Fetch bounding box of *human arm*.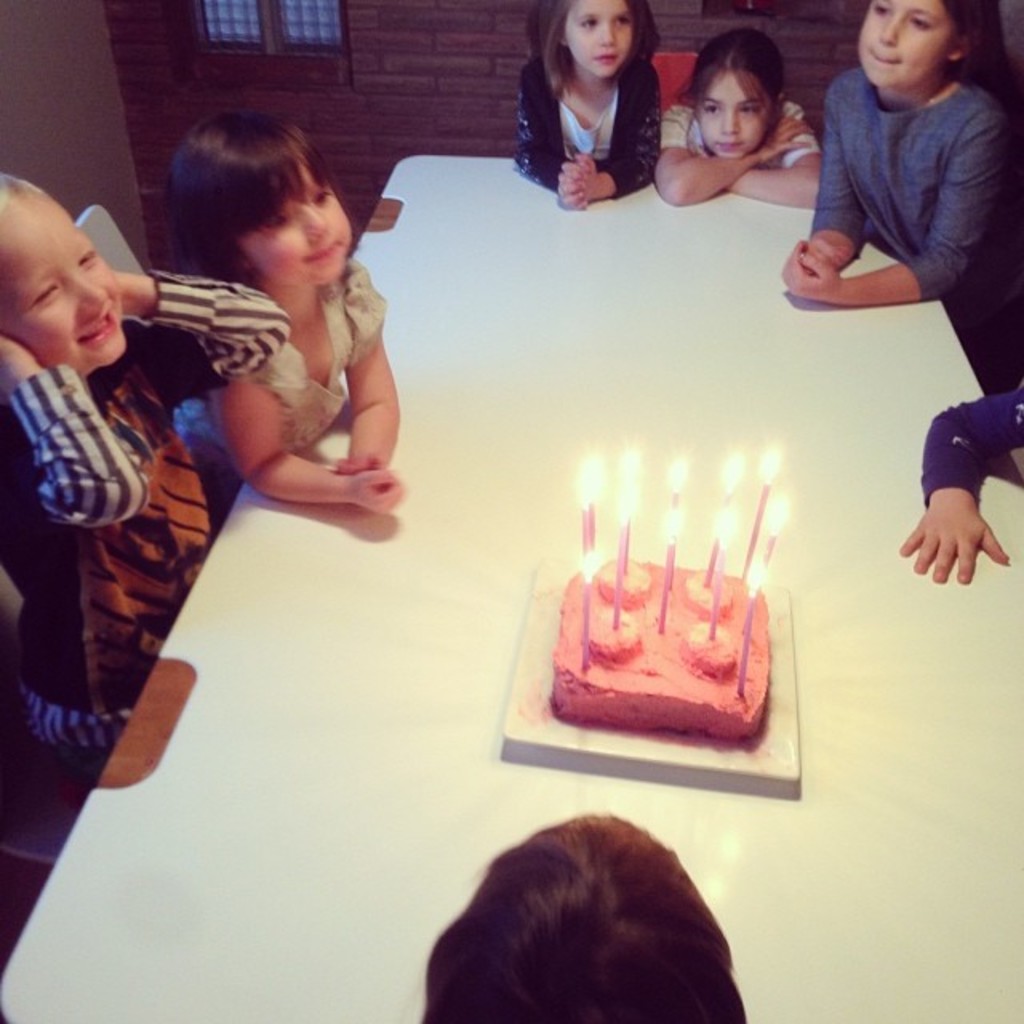
Bbox: locate(896, 381, 1014, 610).
